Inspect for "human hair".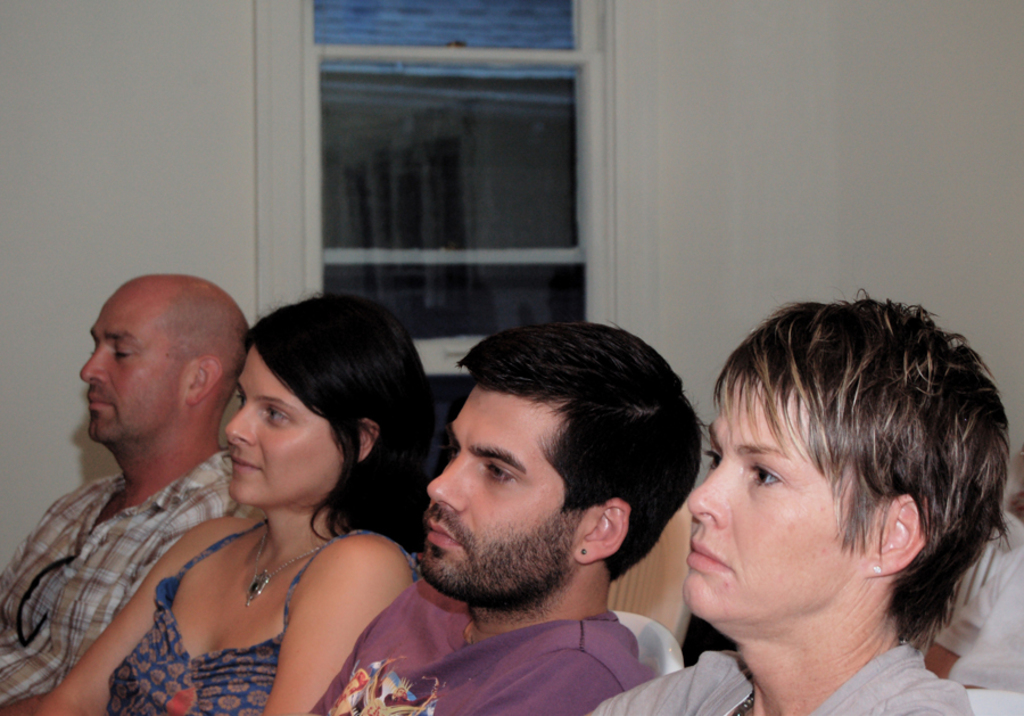
Inspection: BBox(712, 294, 1017, 652).
